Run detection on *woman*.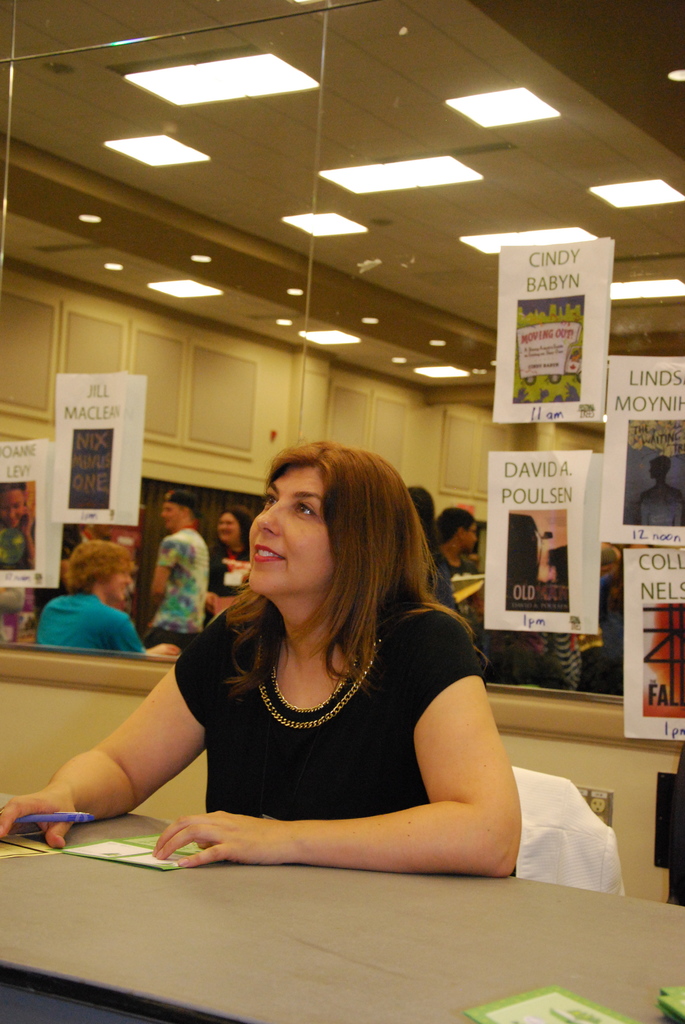
Result: <box>200,511,256,637</box>.
